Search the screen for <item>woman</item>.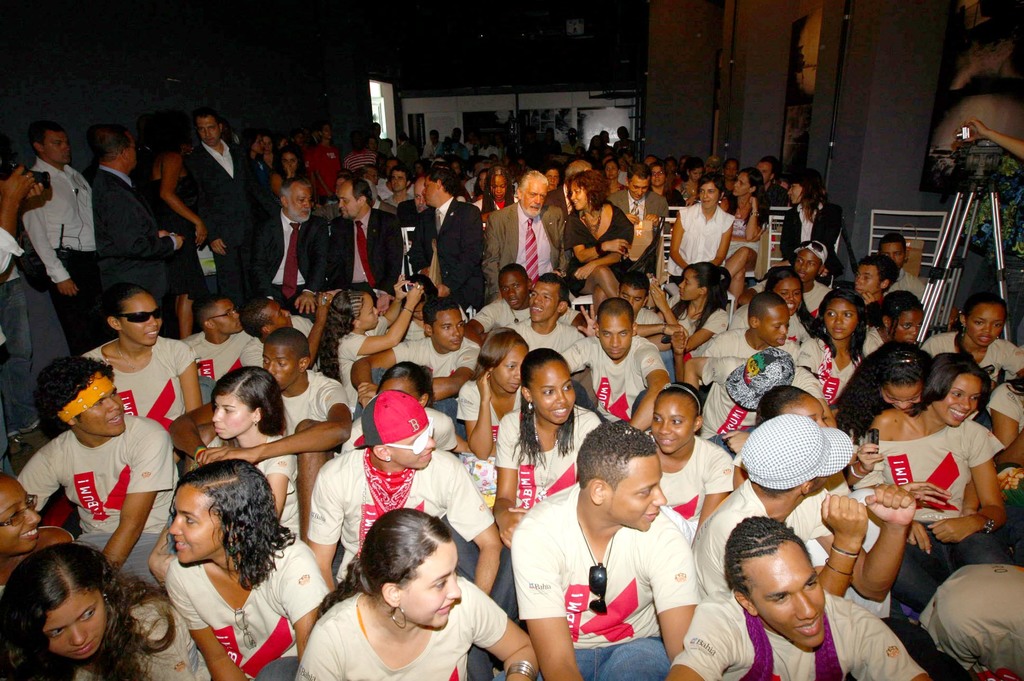
Found at (x1=494, y1=349, x2=612, y2=638).
